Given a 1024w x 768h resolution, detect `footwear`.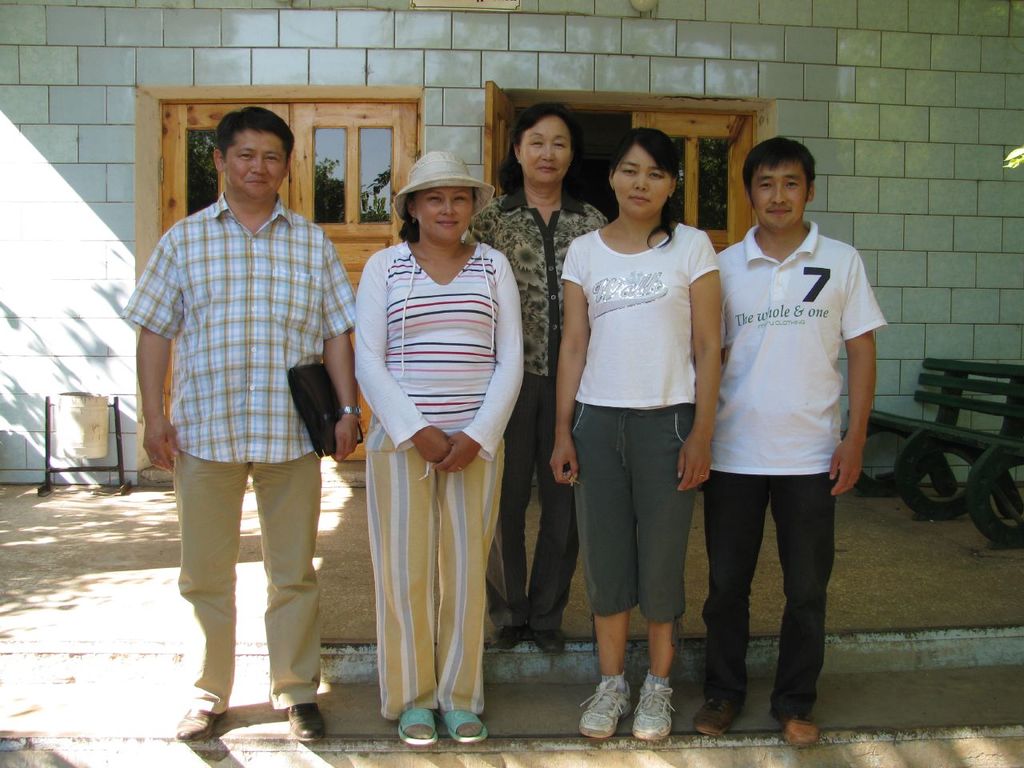
BBox(528, 625, 568, 655).
